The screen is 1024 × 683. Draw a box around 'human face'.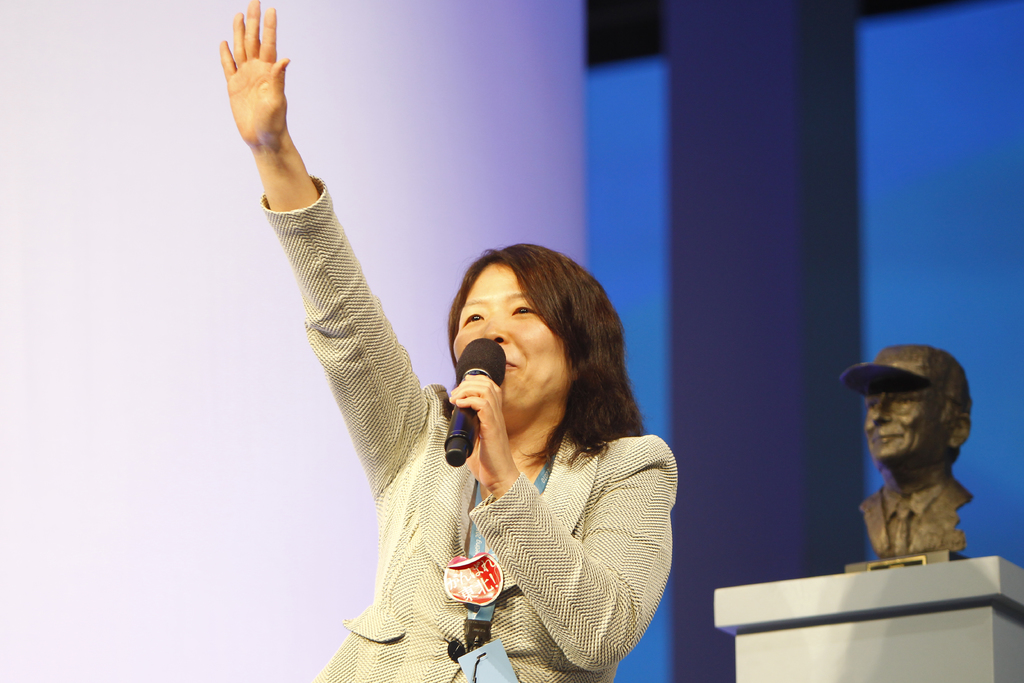
(left=860, top=383, right=952, bottom=462).
